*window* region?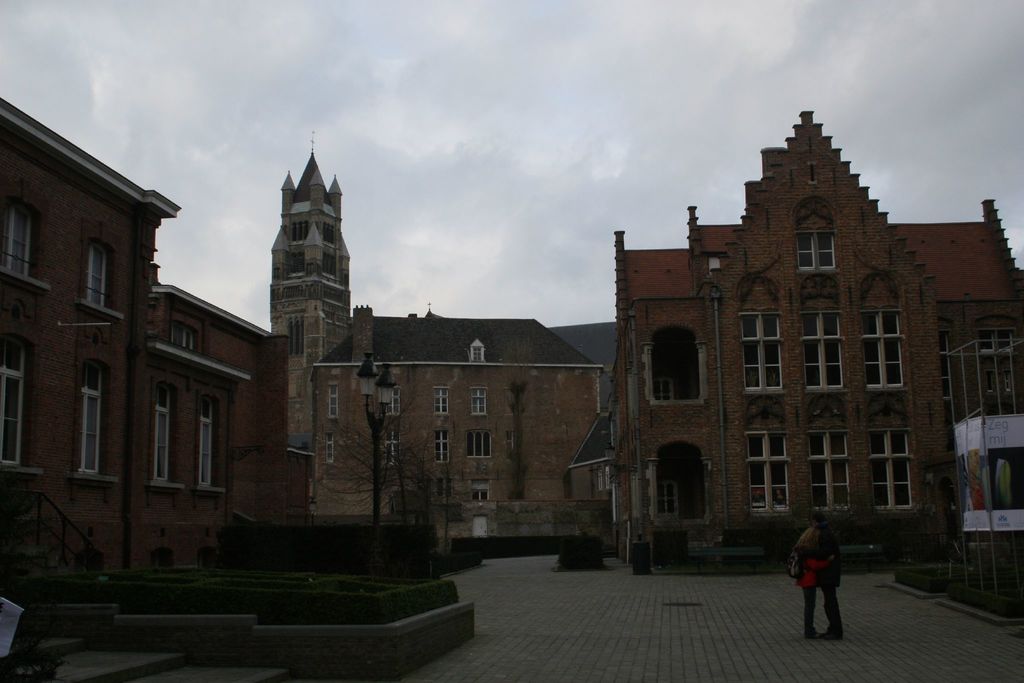
(x1=743, y1=425, x2=792, y2=520)
